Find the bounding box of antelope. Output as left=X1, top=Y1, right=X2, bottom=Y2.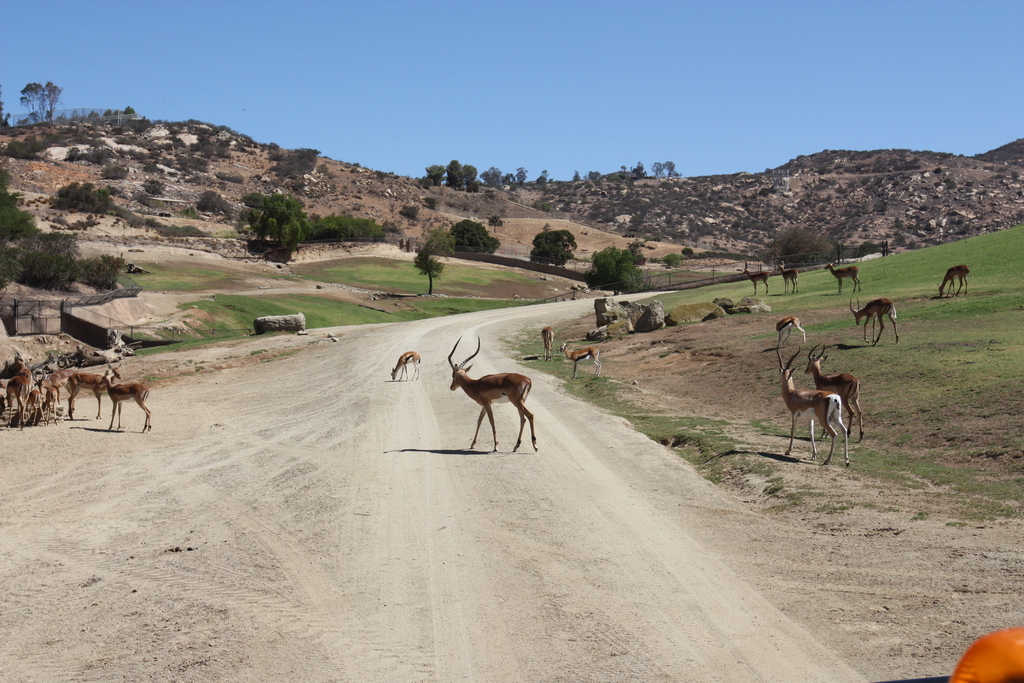
left=448, top=333, right=536, bottom=458.
